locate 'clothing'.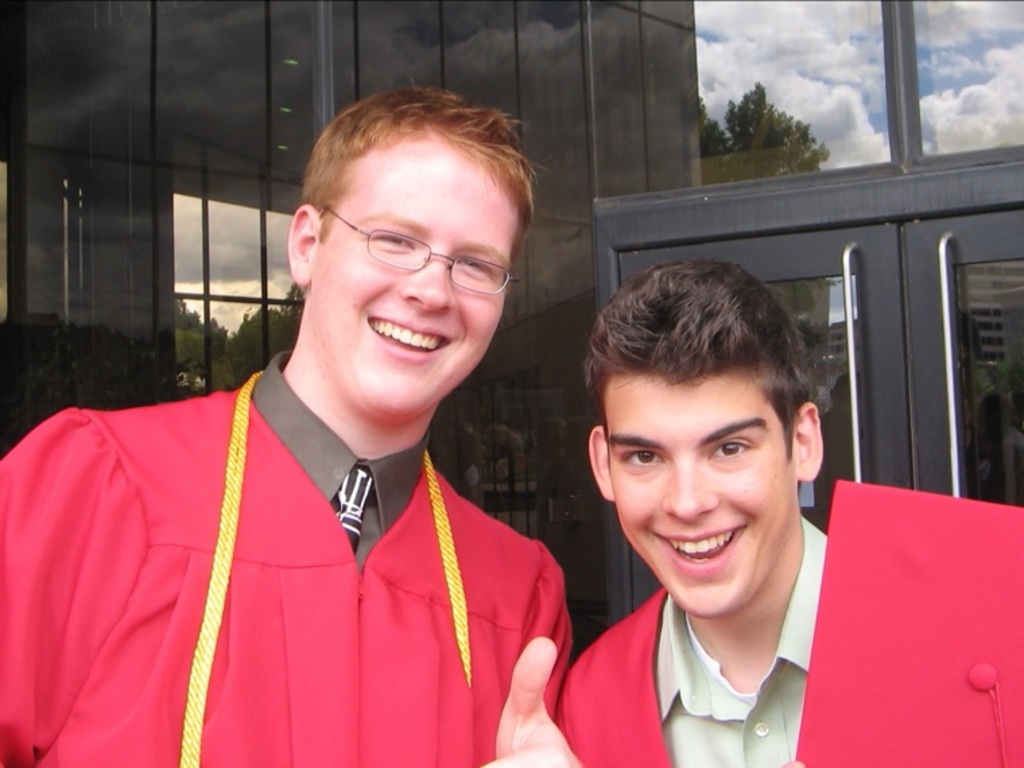
Bounding box: [left=552, top=508, right=826, bottom=767].
